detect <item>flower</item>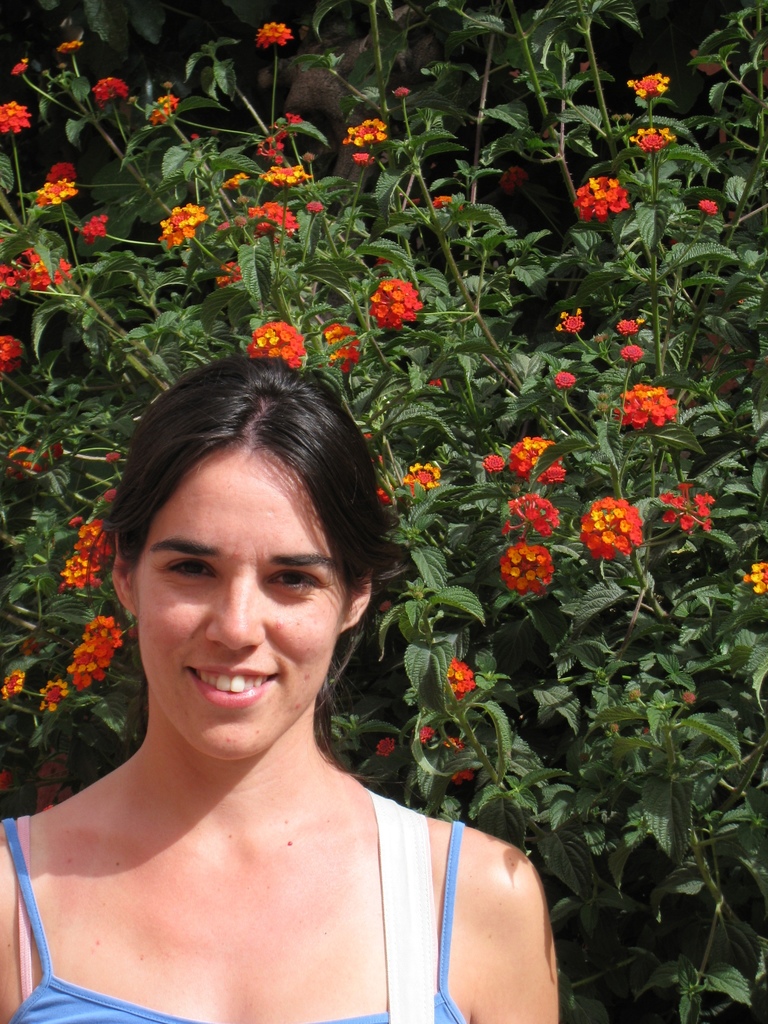
select_region(149, 92, 177, 125)
